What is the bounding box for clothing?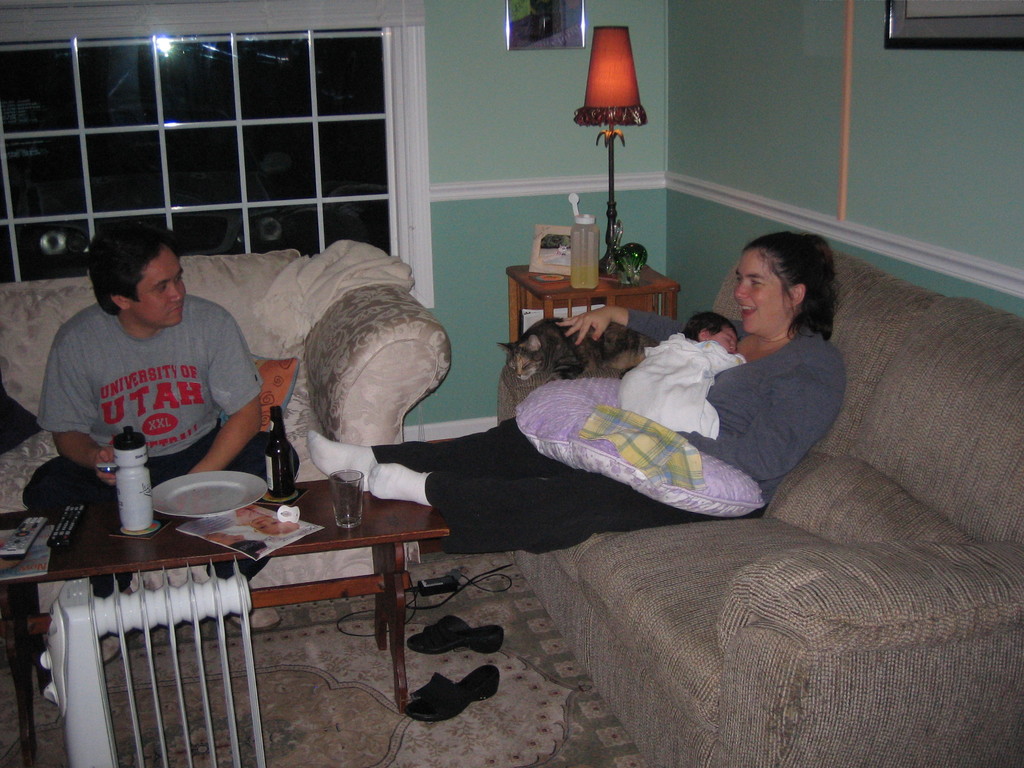
region(304, 310, 847, 555).
